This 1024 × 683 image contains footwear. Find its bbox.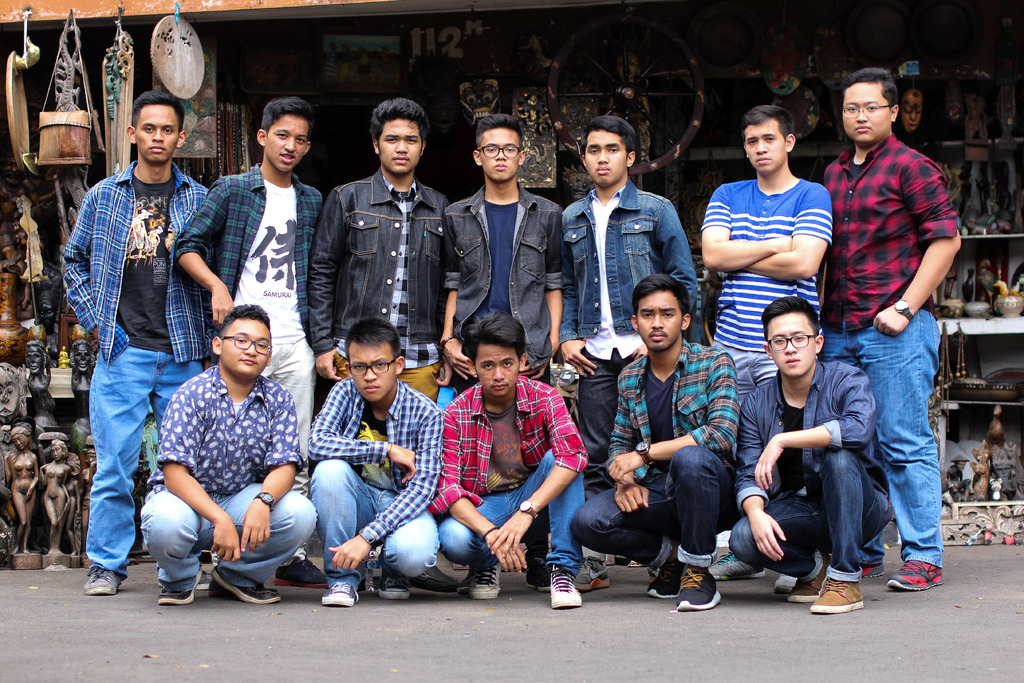
[left=787, top=555, right=829, bottom=605].
